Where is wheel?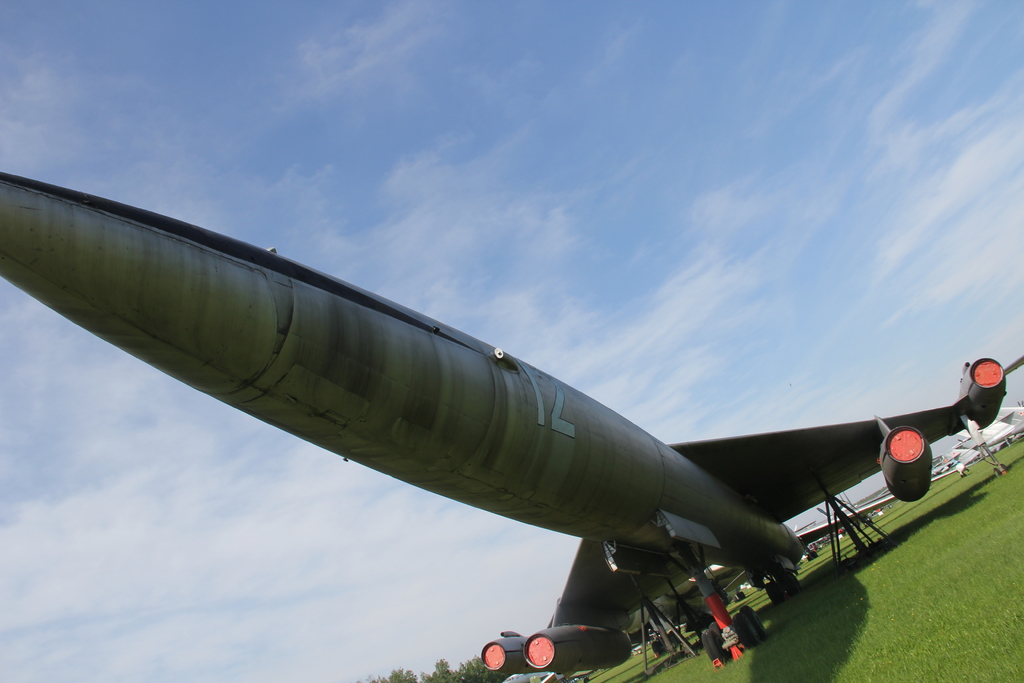
bbox=[812, 553, 820, 558].
